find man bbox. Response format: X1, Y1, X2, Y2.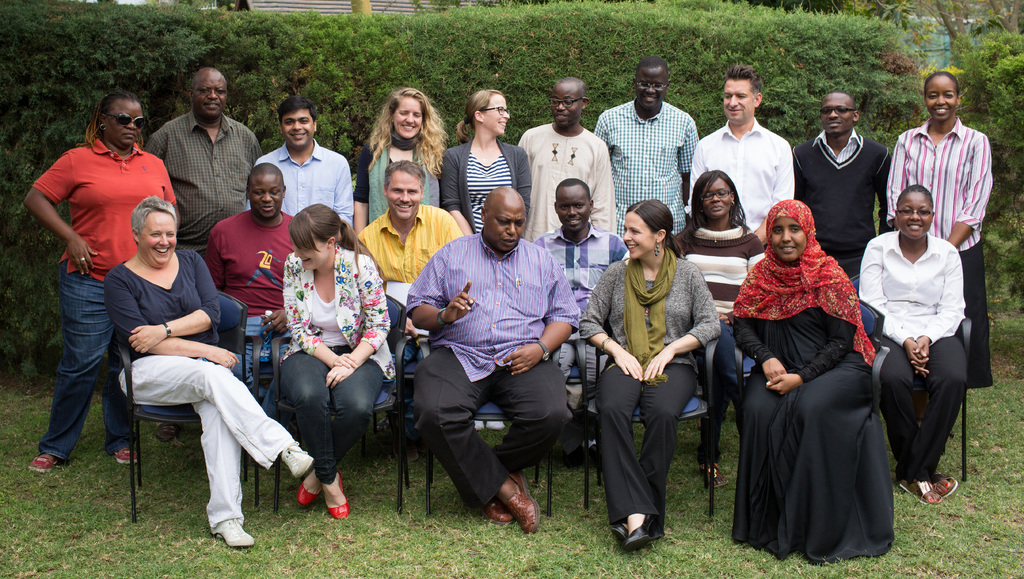
593, 57, 703, 238.
